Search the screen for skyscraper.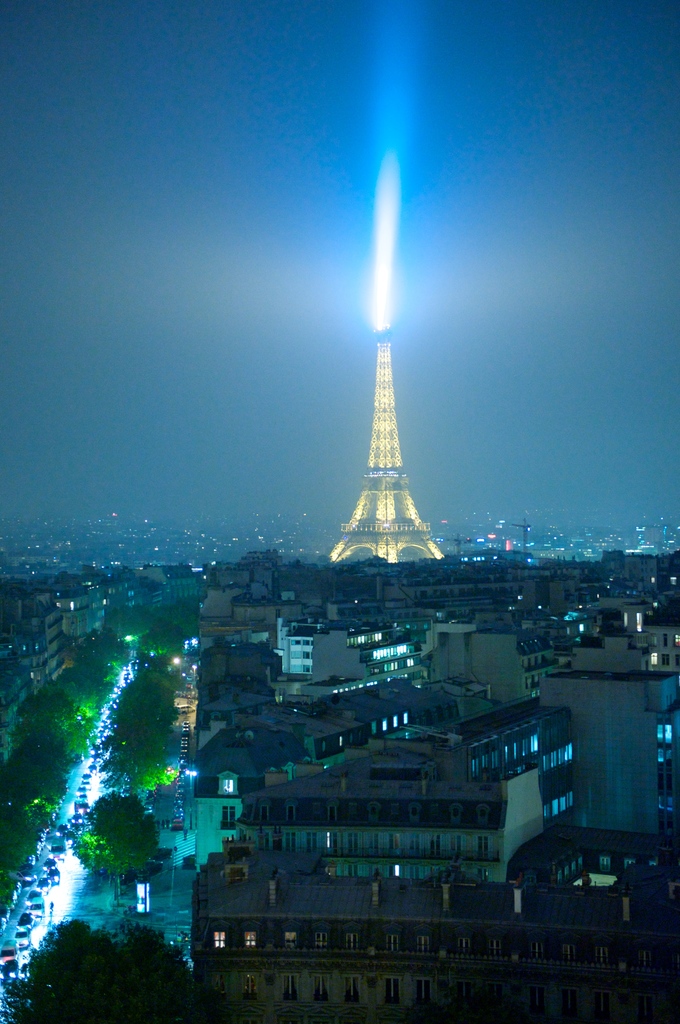
Found at x1=315, y1=159, x2=459, y2=605.
